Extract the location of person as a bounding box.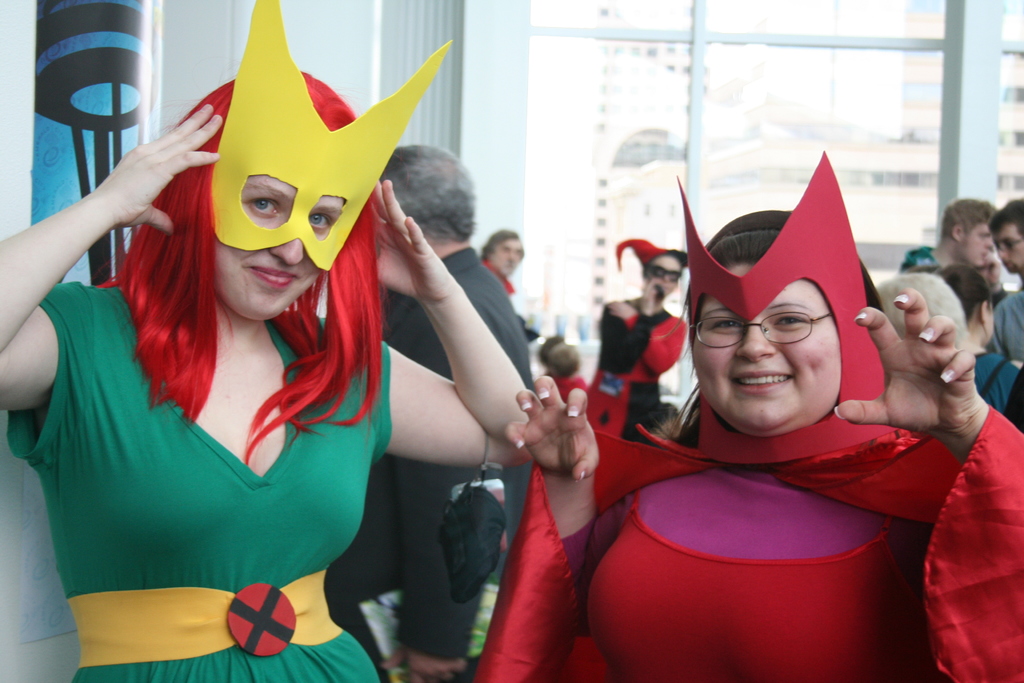
rect(32, 22, 492, 682).
